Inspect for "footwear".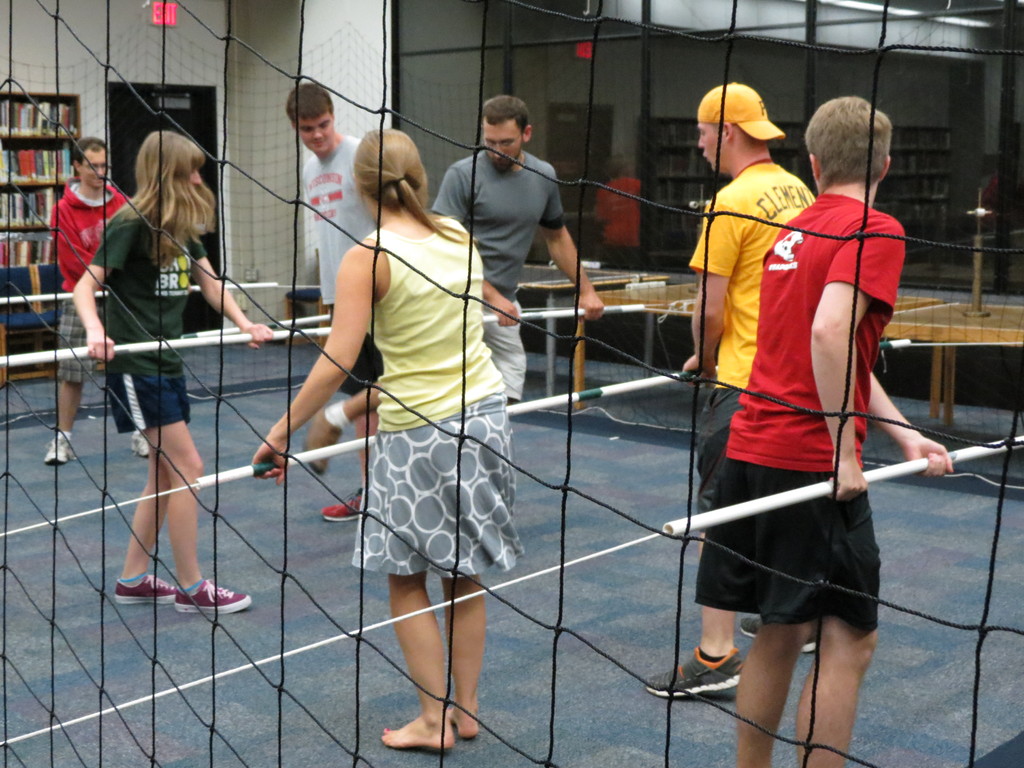
Inspection: 643,648,744,705.
